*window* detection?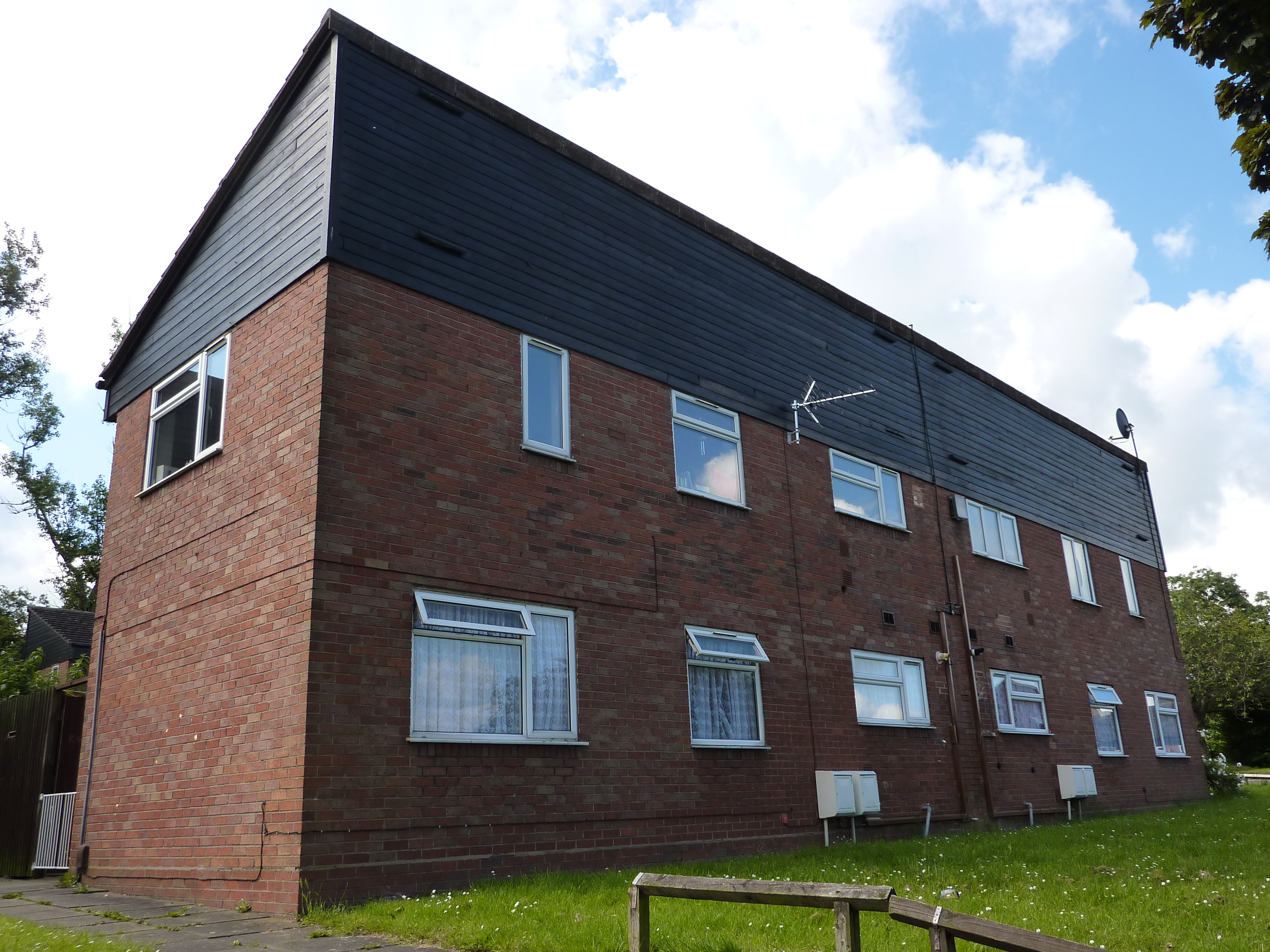
region(378, 238, 391, 261)
